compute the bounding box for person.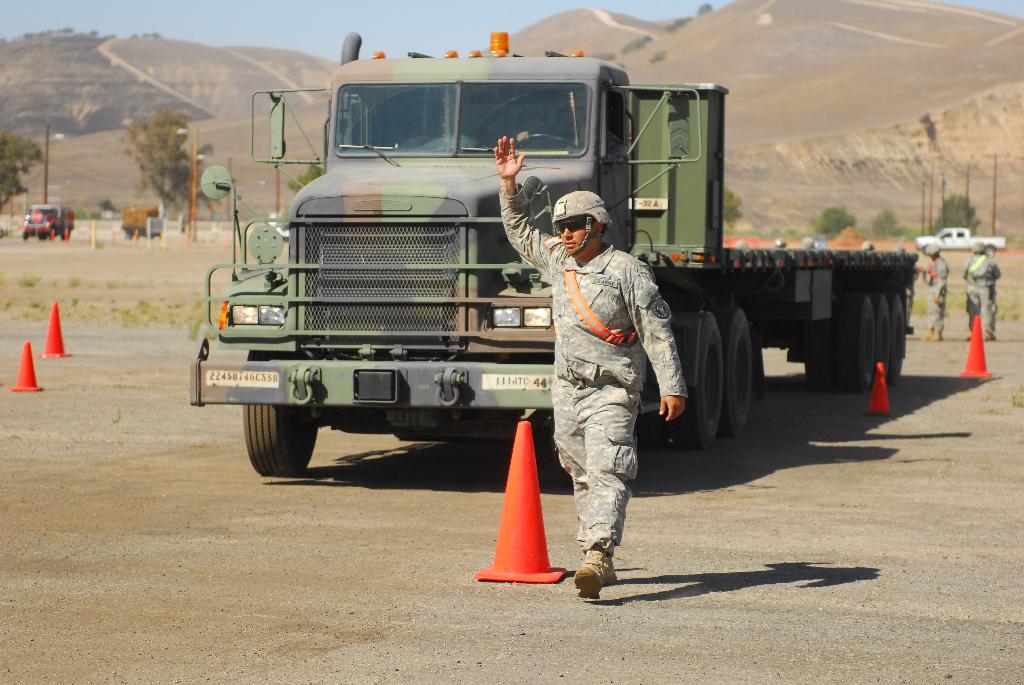
895:244:915:329.
